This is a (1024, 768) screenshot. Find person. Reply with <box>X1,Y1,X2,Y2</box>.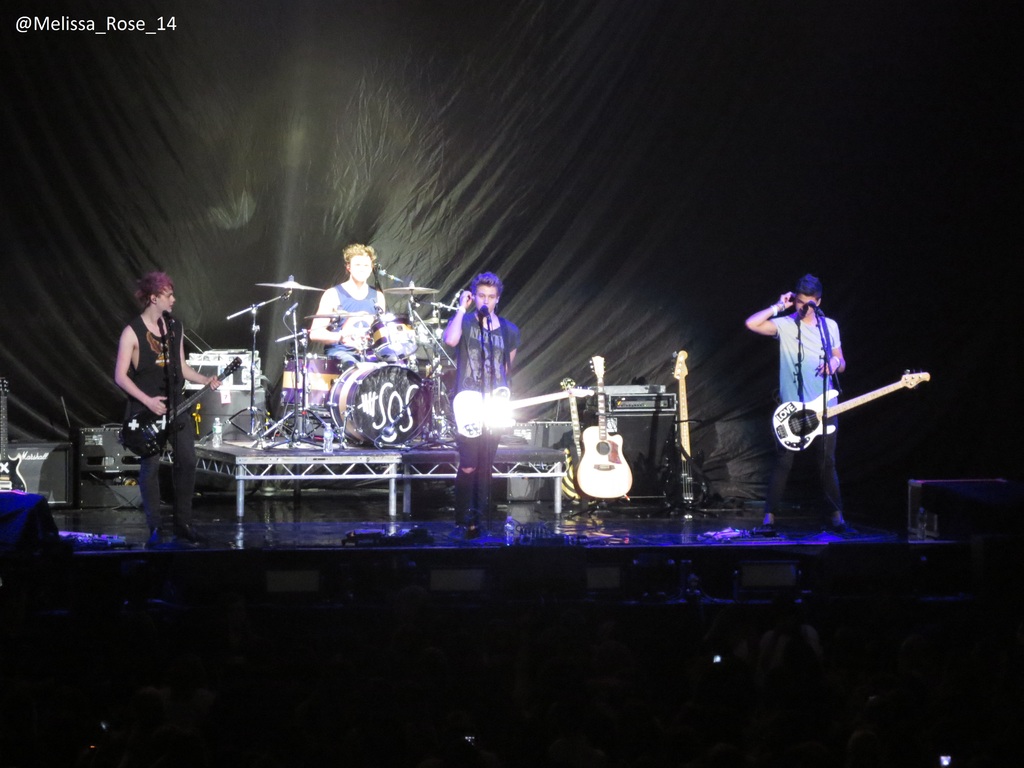
<box>442,274,520,535</box>.
